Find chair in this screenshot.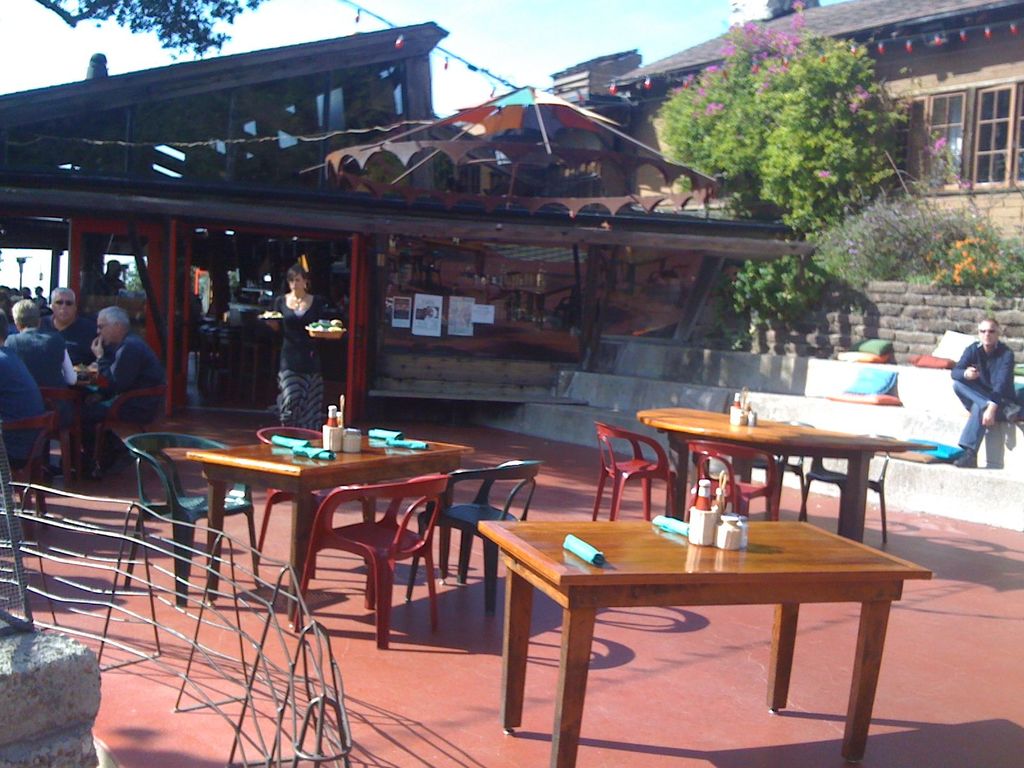
The bounding box for chair is (left=290, top=471, right=444, bottom=653).
